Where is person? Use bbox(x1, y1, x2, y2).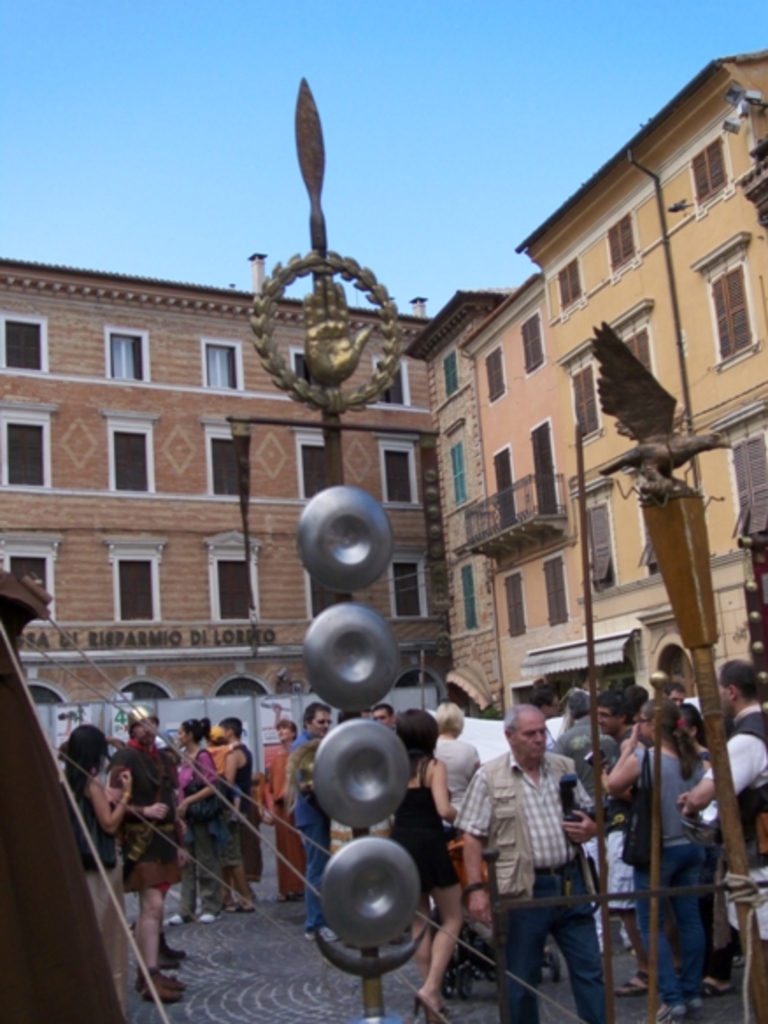
bbox(615, 658, 733, 994).
